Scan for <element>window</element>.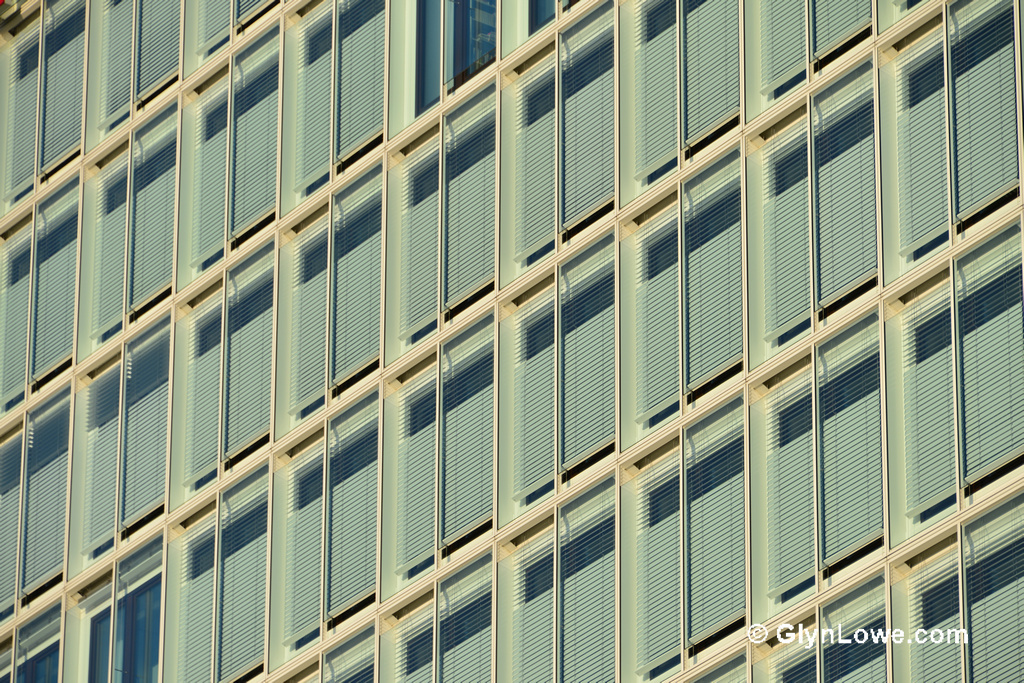
Scan result: (905,472,1020,673).
